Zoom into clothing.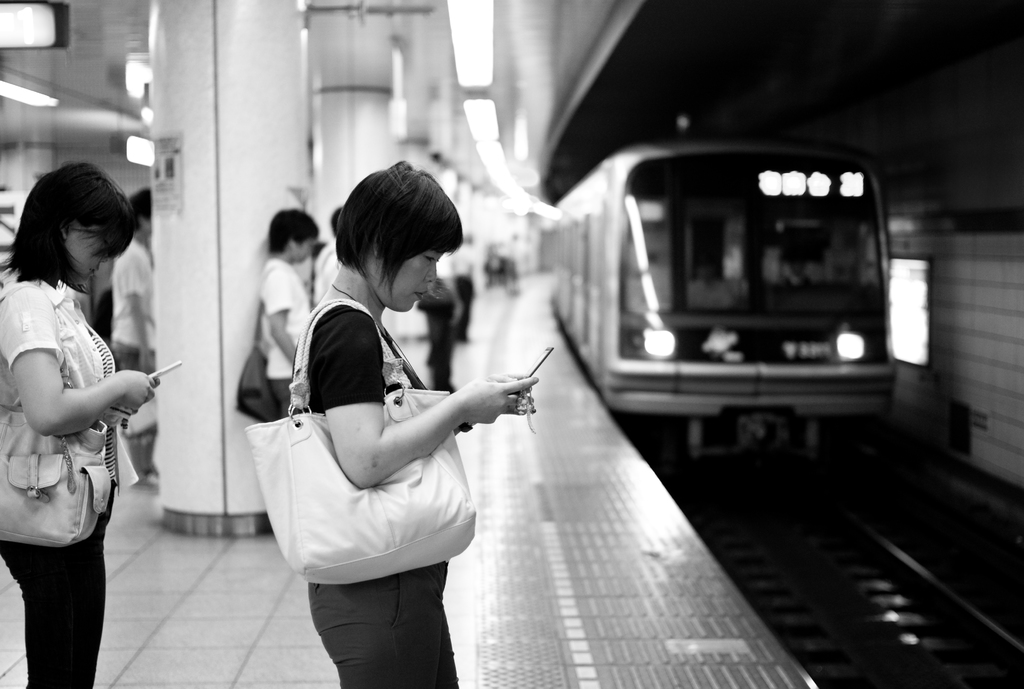
Zoom target: 284, 293, 457, 688.
